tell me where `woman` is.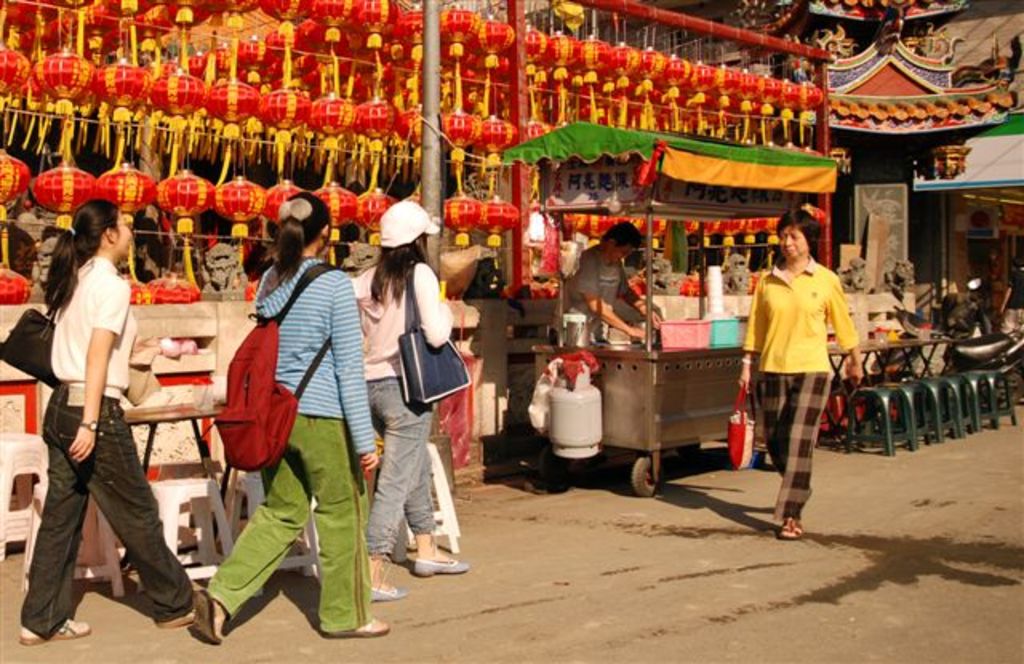
`woman` is at pyautogui.locateOnScreen(352, 202, 472, 605).
